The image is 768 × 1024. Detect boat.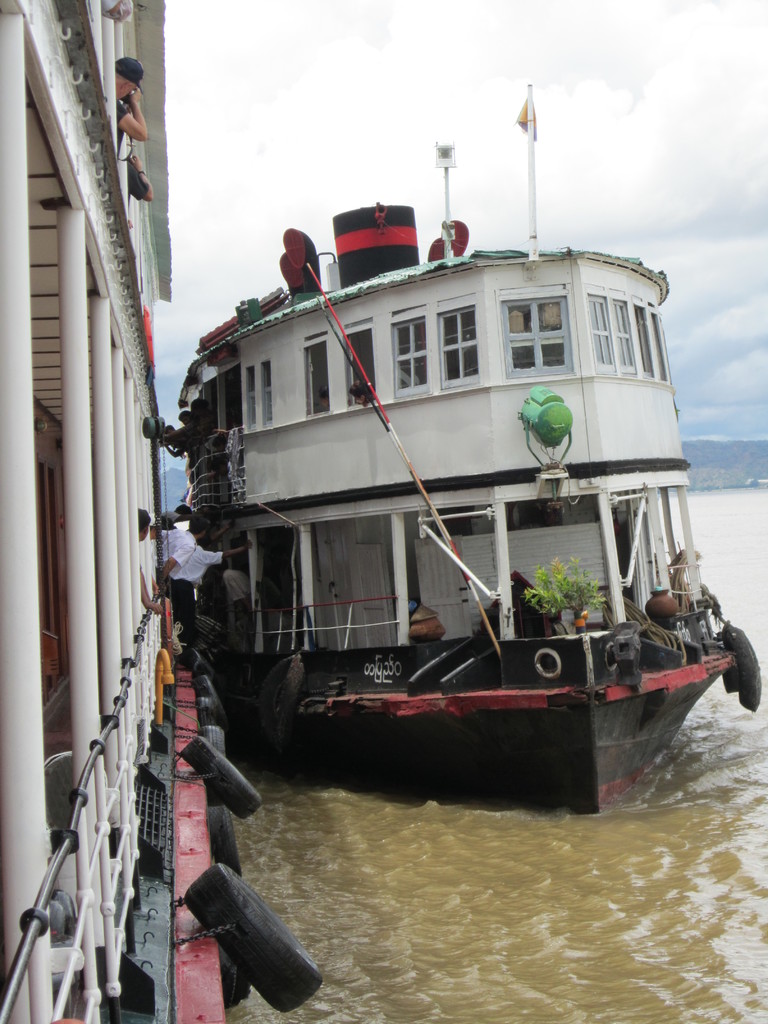
Detection: bbox=[94, 94, 767, 781].
